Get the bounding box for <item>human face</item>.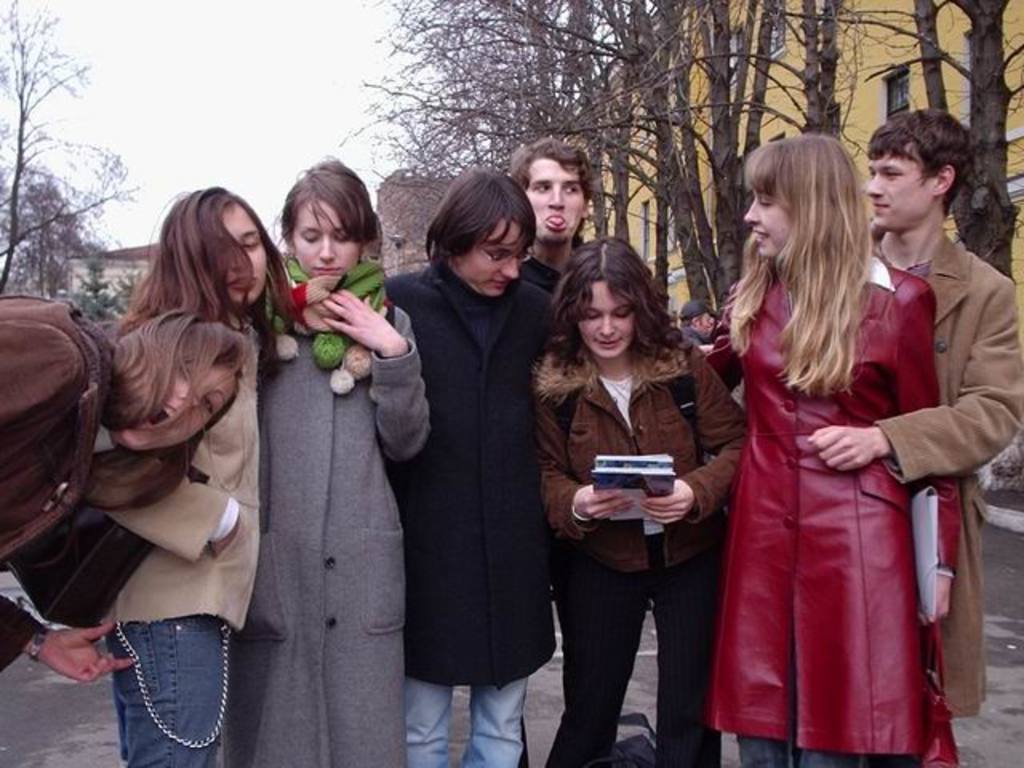
Rect(298, 200, 357, 272).
